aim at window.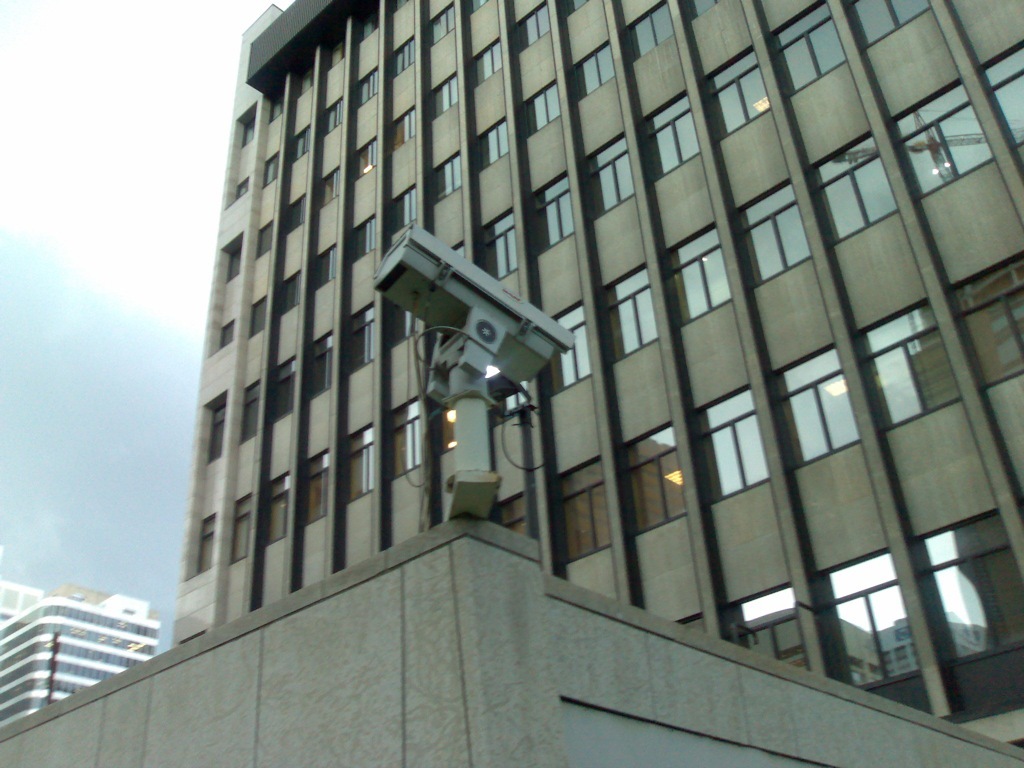
Aimed at crop(227, 496, 252, 564).
